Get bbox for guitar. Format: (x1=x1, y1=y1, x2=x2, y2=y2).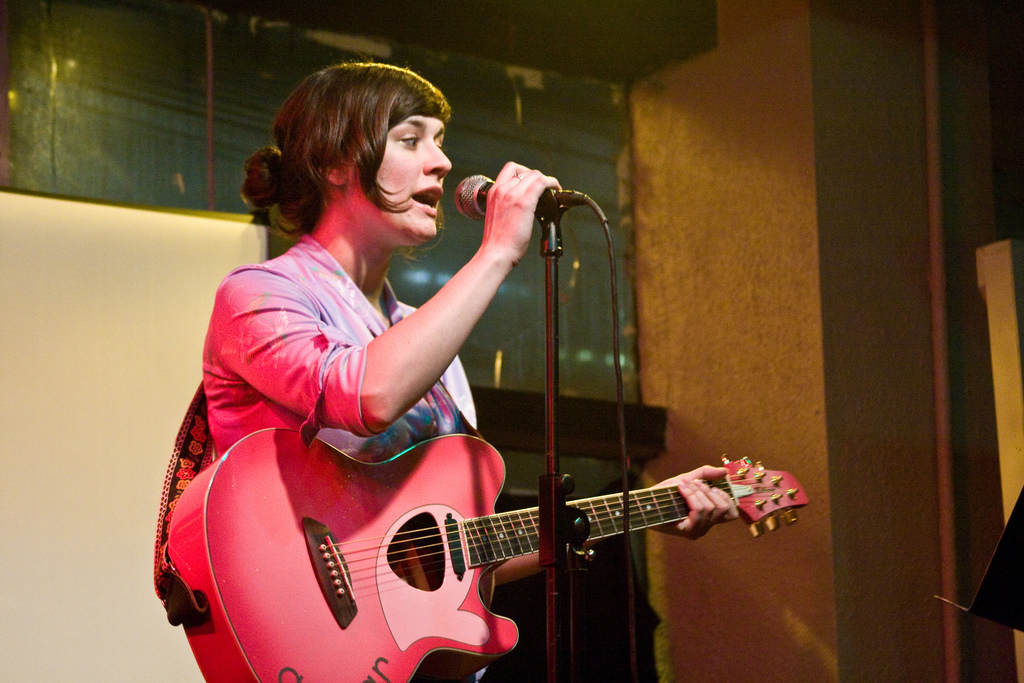
(x1=168, y1=465, x2=813, y2=682).
